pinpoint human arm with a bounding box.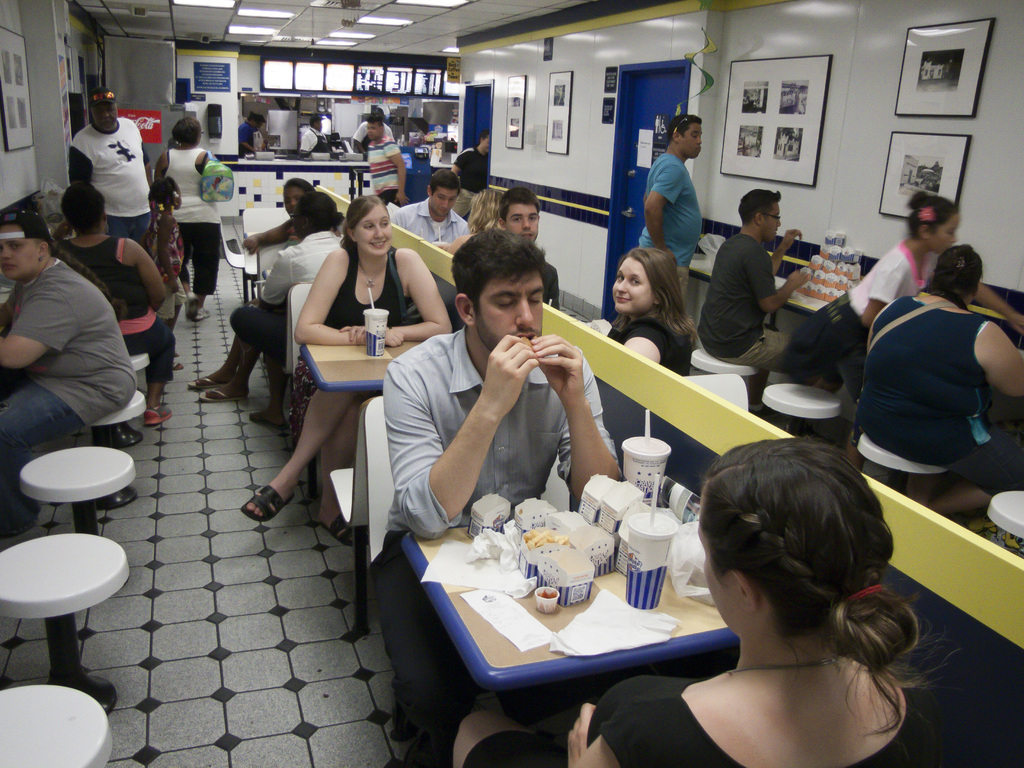
(0,284,82,373).
